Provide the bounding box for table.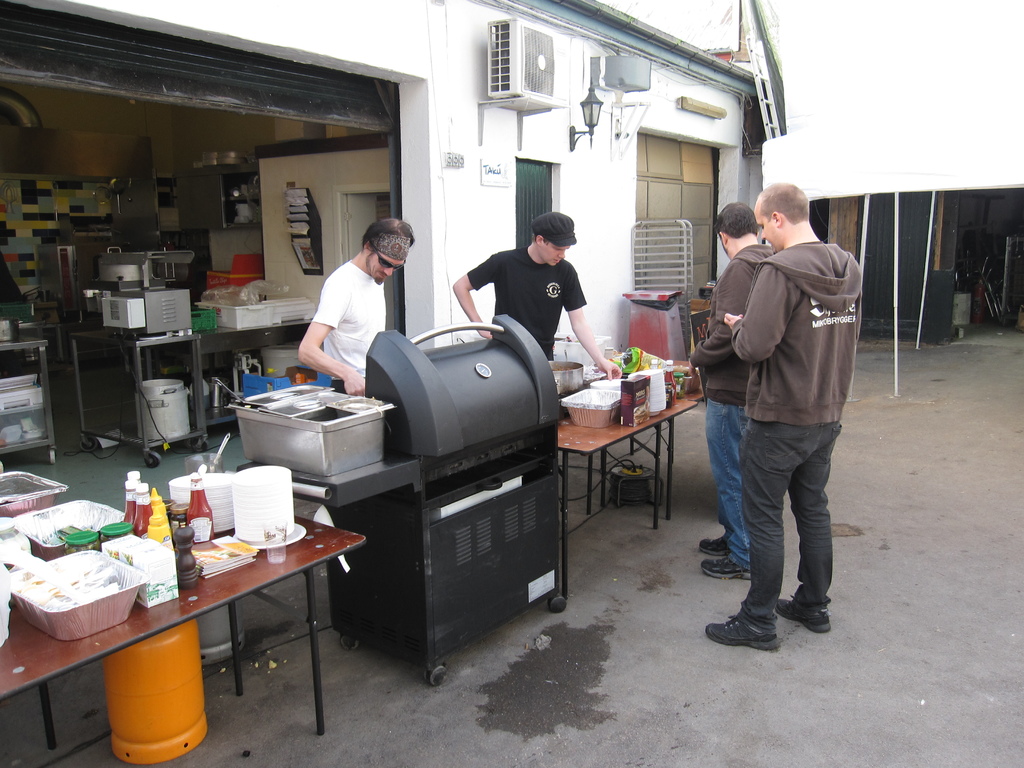
[0, 503, 368, 767].
